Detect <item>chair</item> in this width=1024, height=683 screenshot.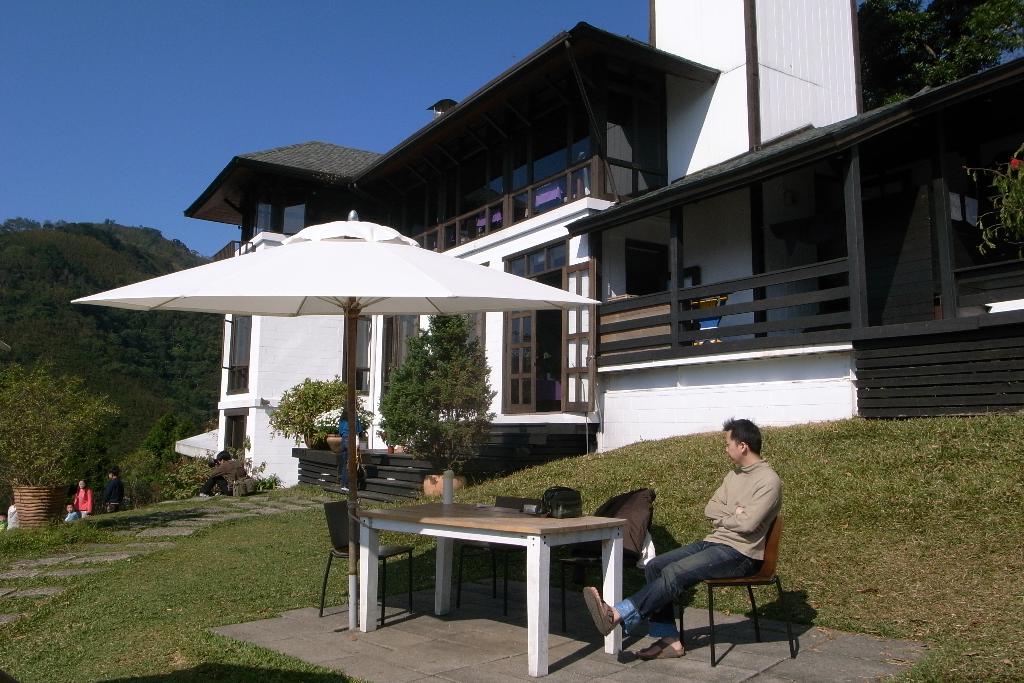
Detection: [308,479,436,638].
